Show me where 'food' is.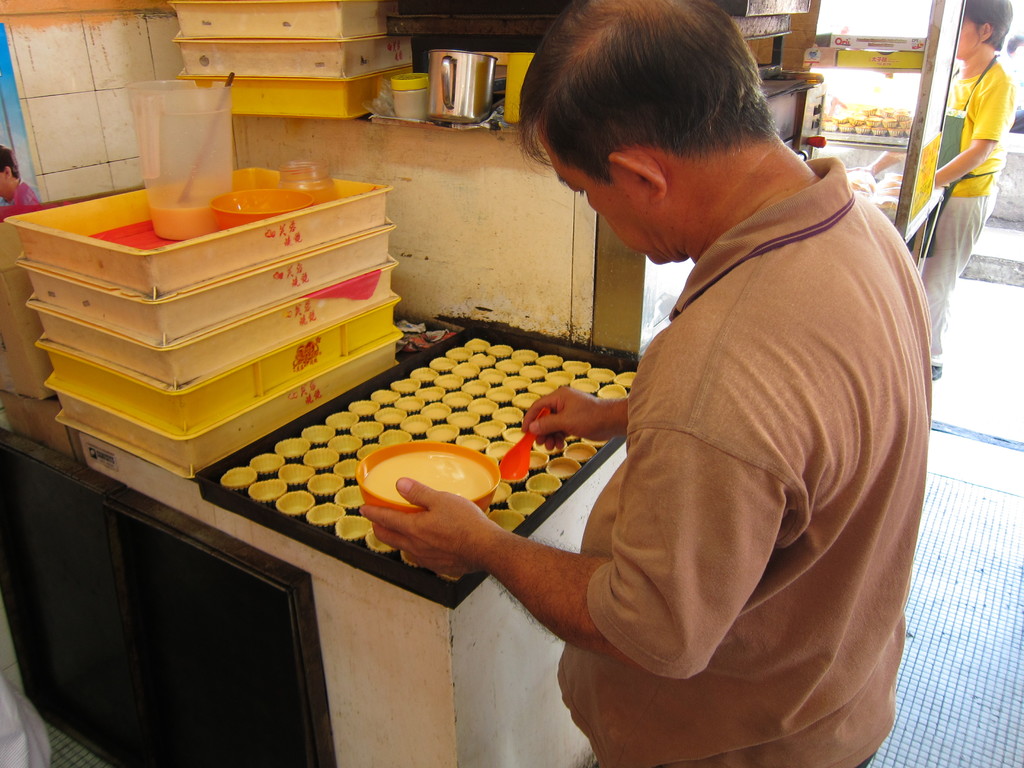
'food' is at <region>463, 381, 486, 395</region>.
